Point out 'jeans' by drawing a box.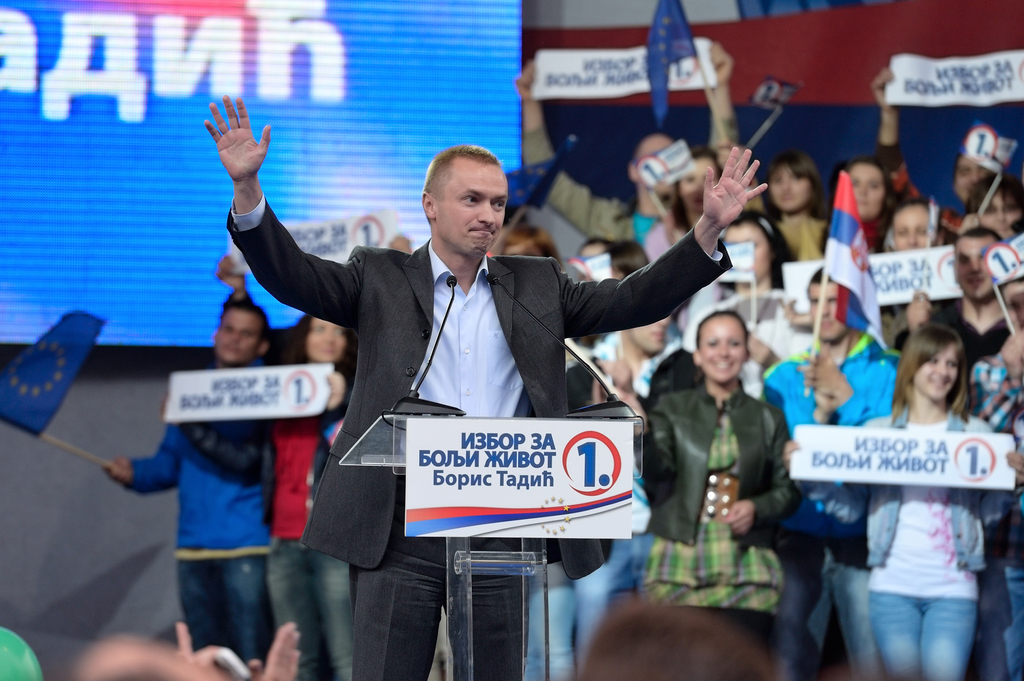
BBox(166, 557, 271, 663).
